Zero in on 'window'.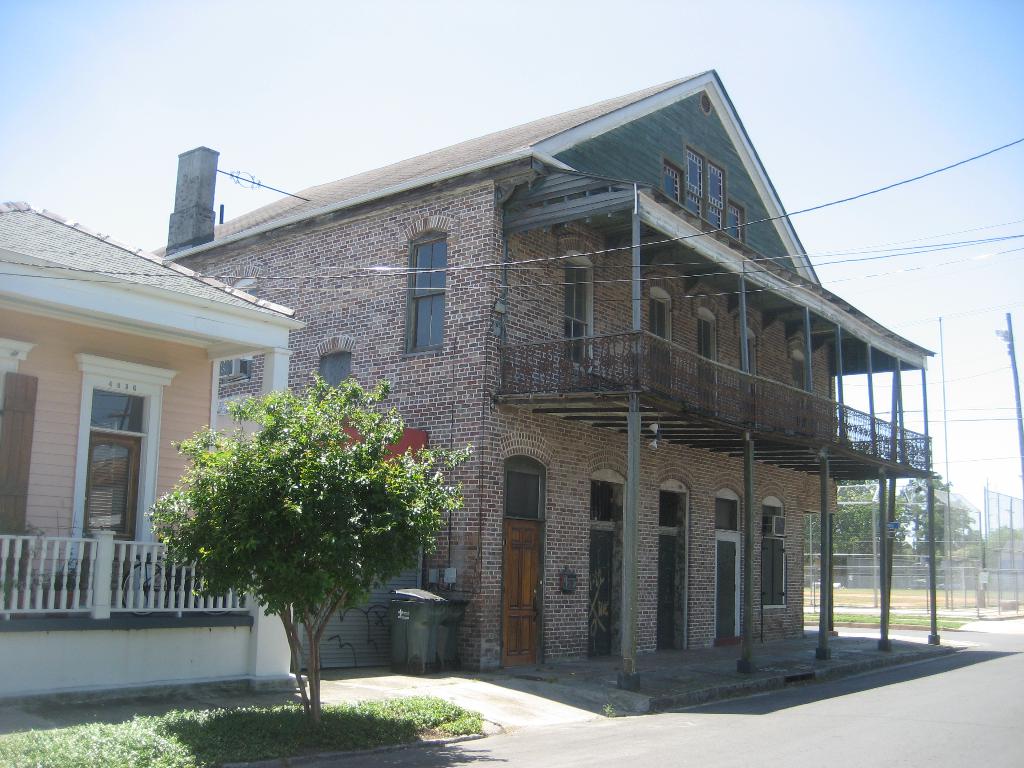
Zeroed in: [221, 266, 249, 384].
